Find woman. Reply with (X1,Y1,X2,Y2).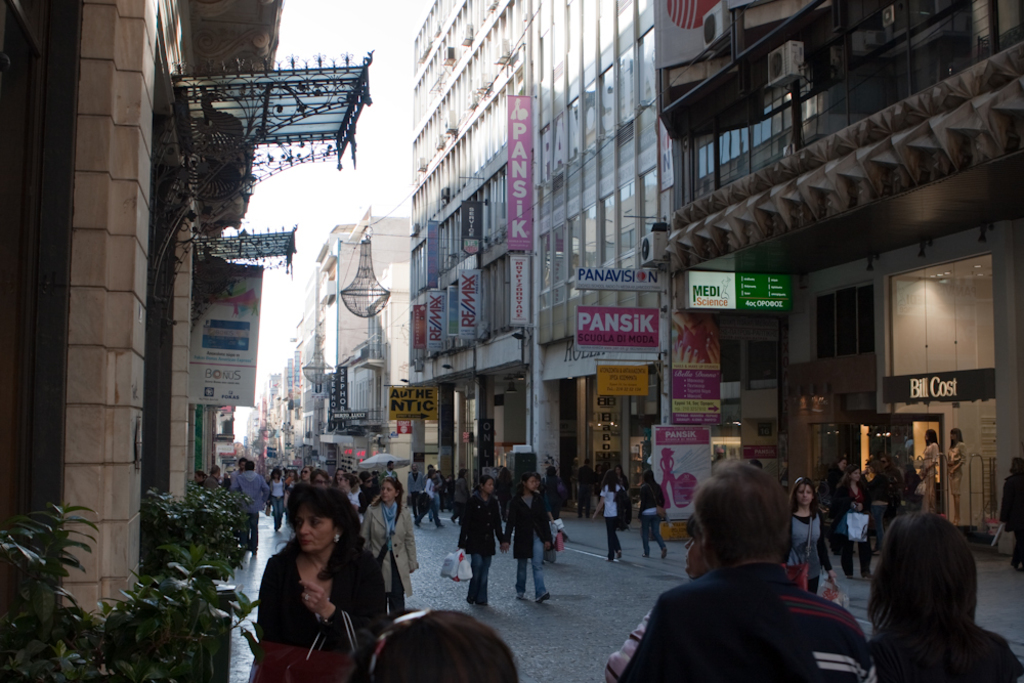
(457,476,508,607).
